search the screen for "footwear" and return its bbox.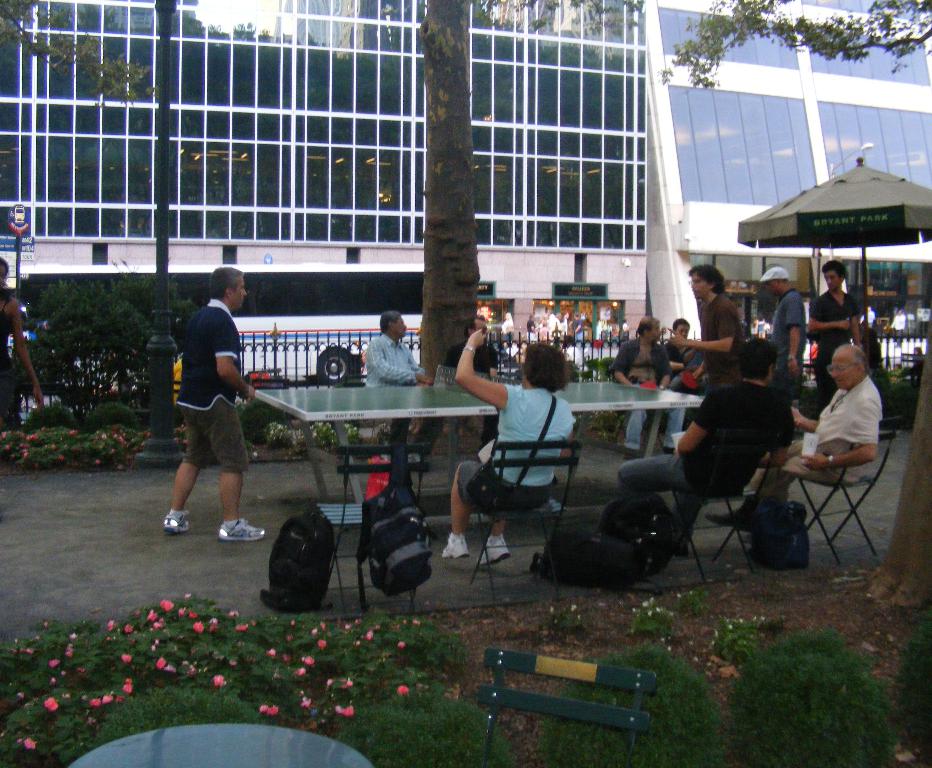
Found: box(218, 516, 267, 542).
